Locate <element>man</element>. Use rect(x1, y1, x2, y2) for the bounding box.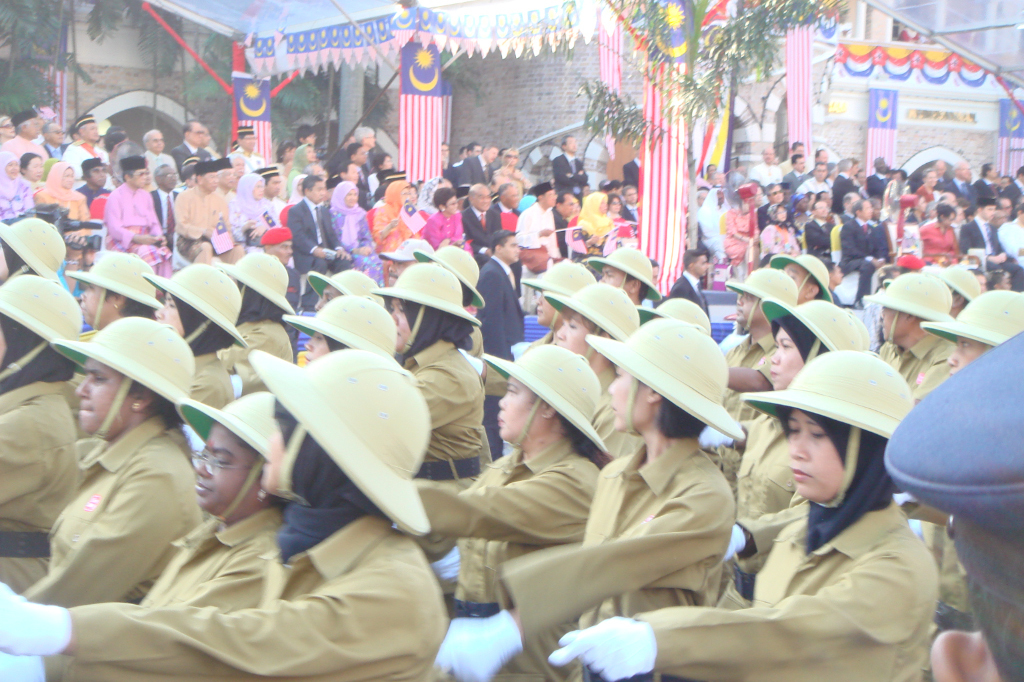
rect(168, 120, 210, 164).
